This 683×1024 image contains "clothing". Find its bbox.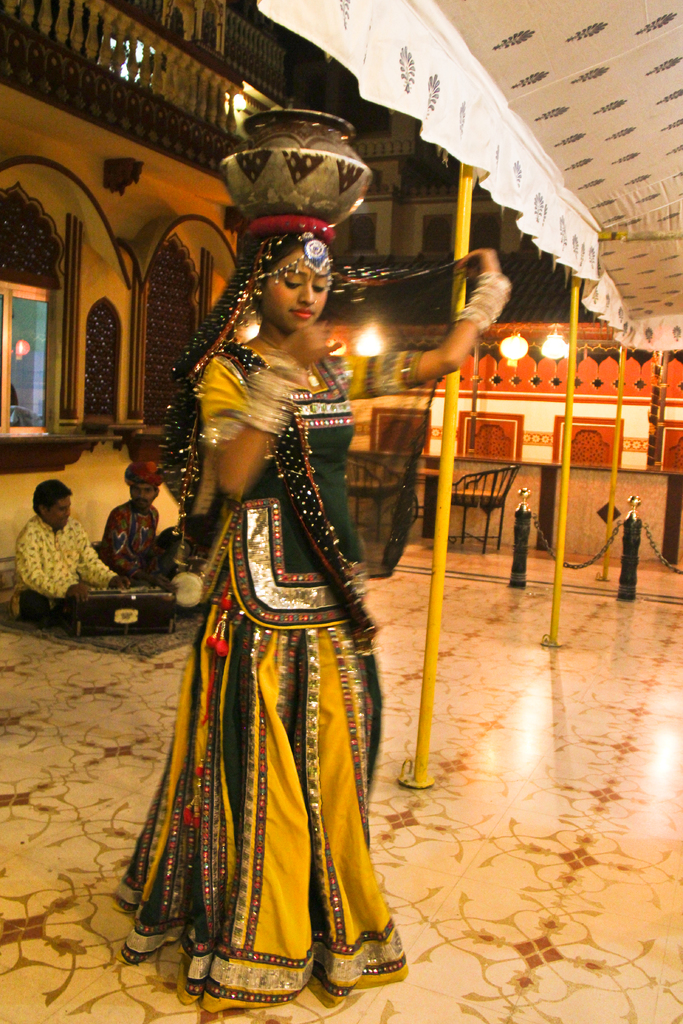
[131, 326, 400, 975].
